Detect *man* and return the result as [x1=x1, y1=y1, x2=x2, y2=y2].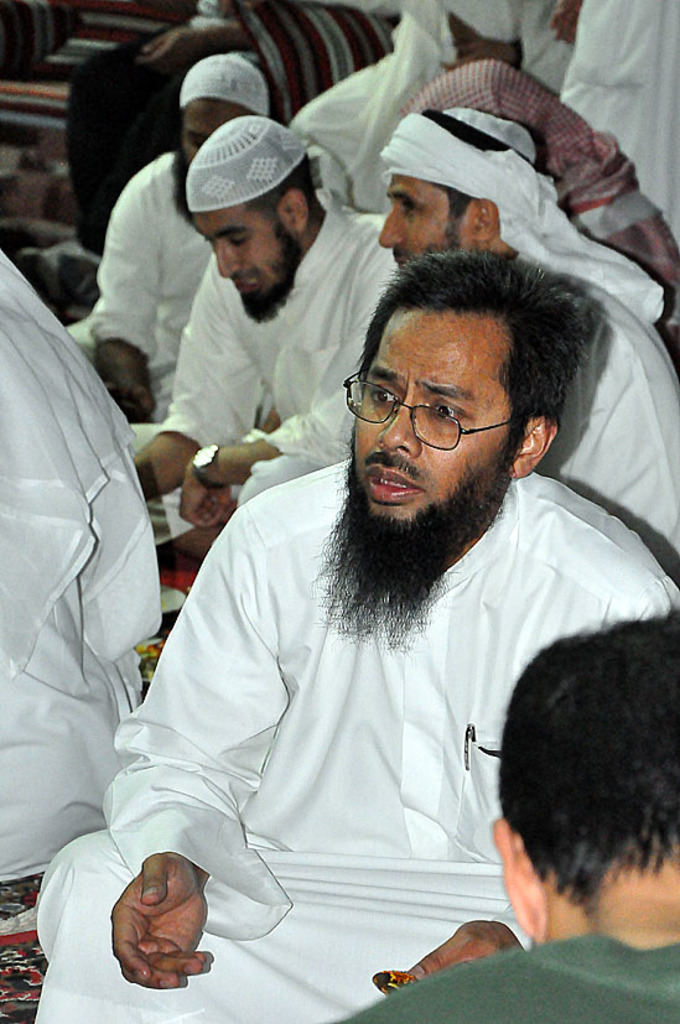
[x1=71, y1=51, x2=272, y2=426].
